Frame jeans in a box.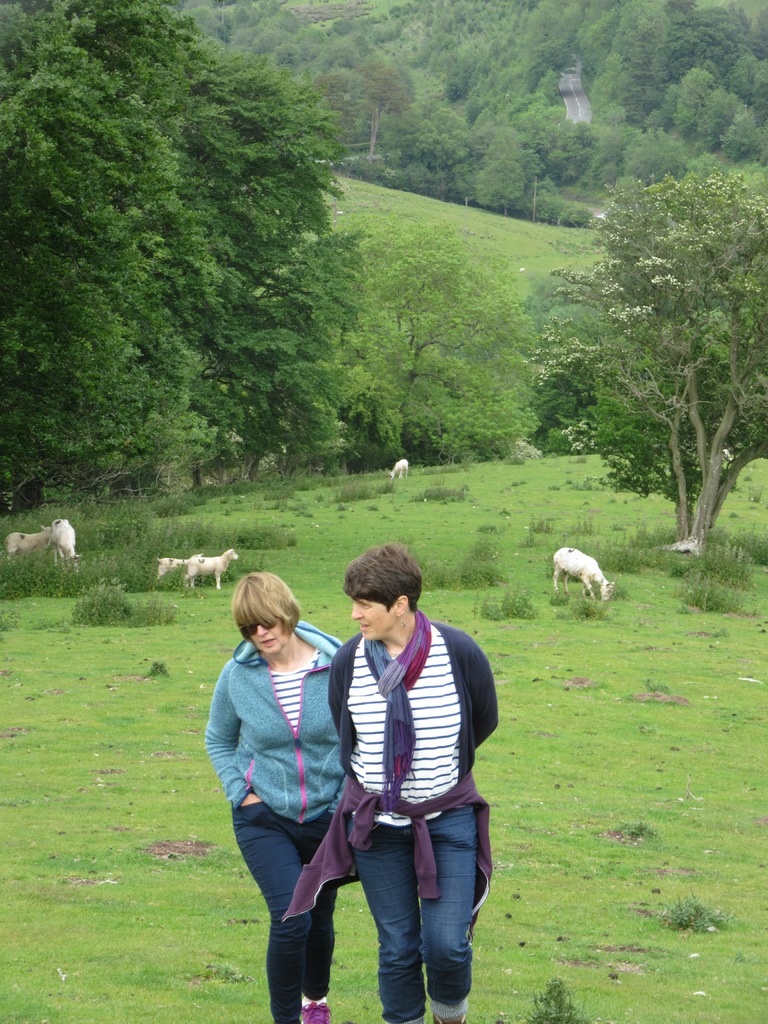
left=335, top=805, right=476, bottom=1009.
